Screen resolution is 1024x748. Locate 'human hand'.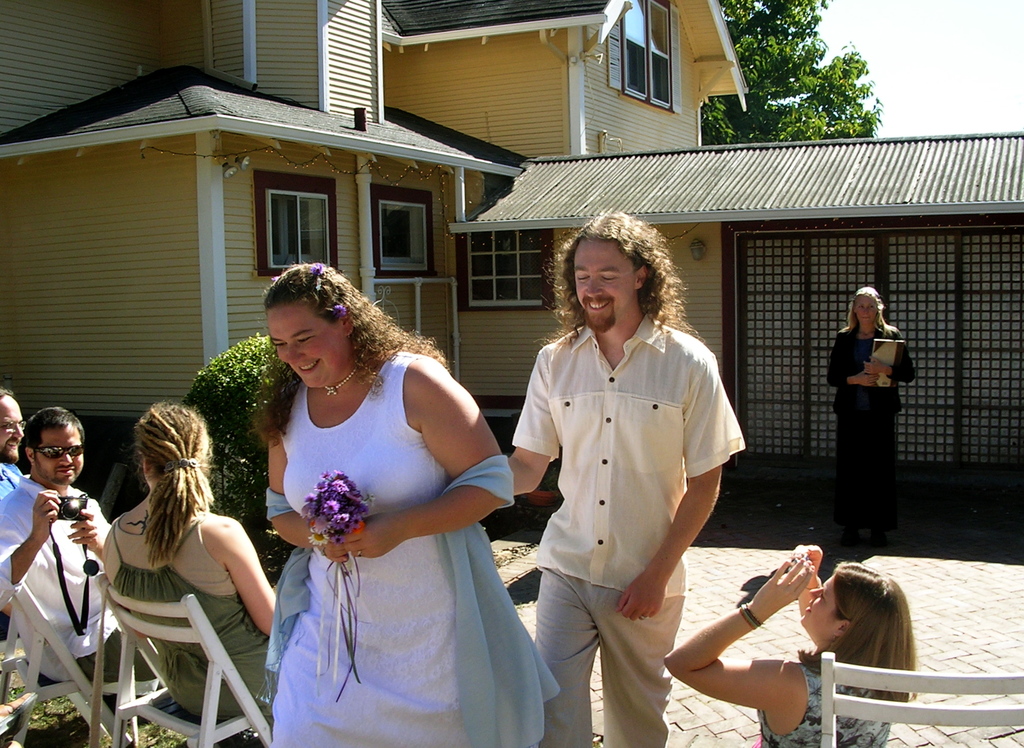
859, 374, 879, 389.
